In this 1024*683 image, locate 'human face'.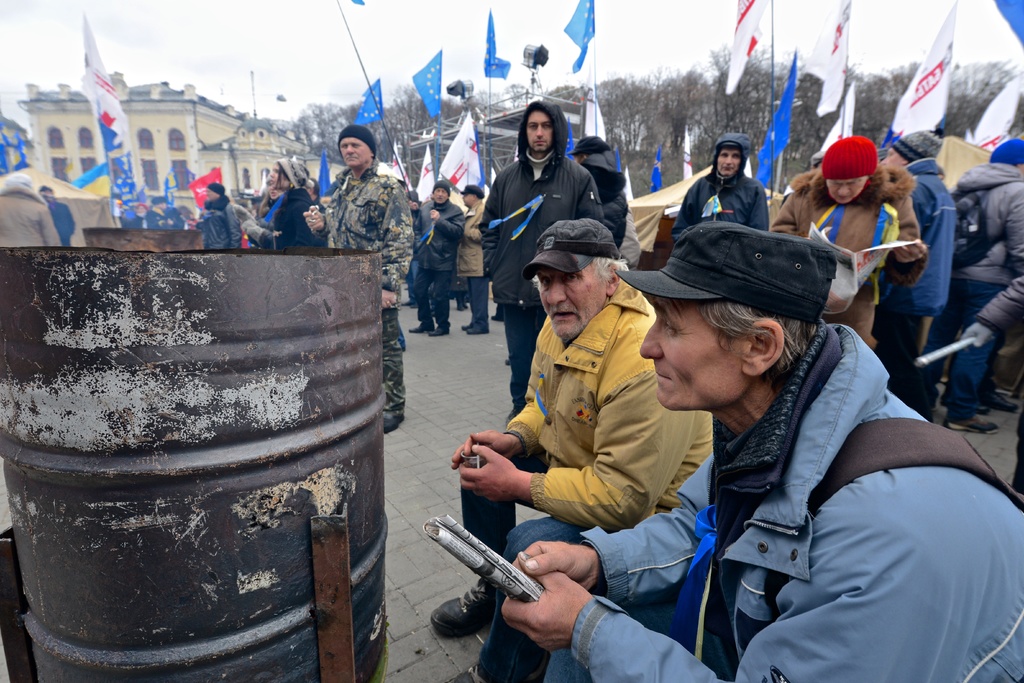
Bounding box: box(636, 290, 751, 415).
